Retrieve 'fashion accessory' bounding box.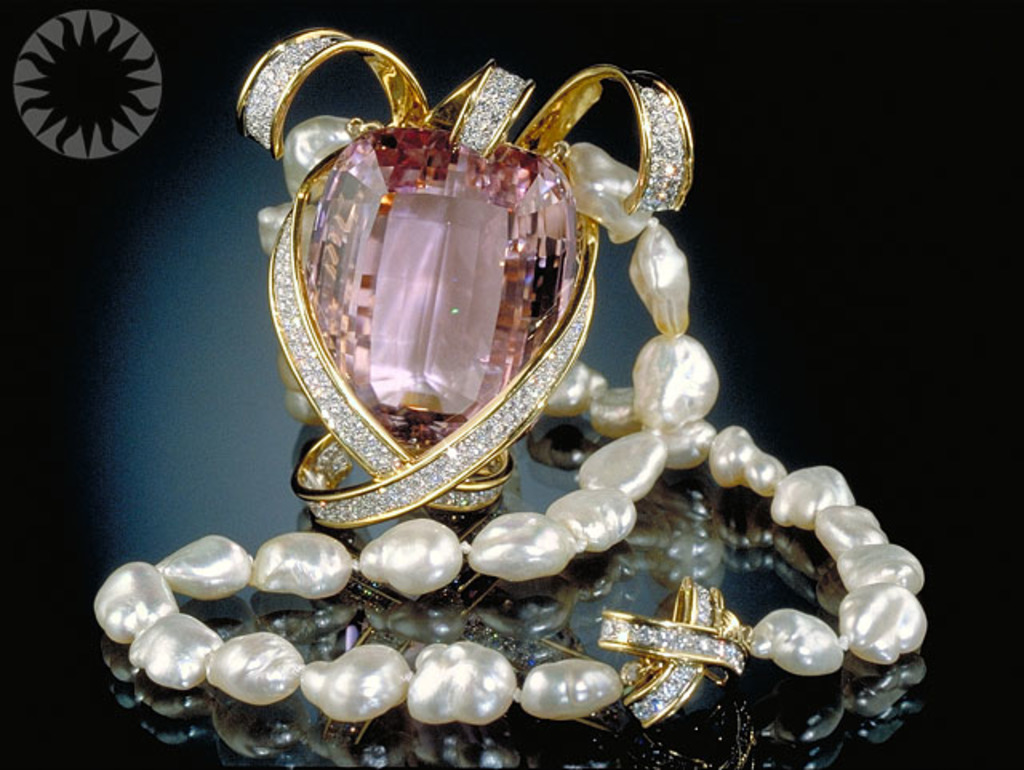
Bounding box: l=91, t=27, r=926, b=743.
